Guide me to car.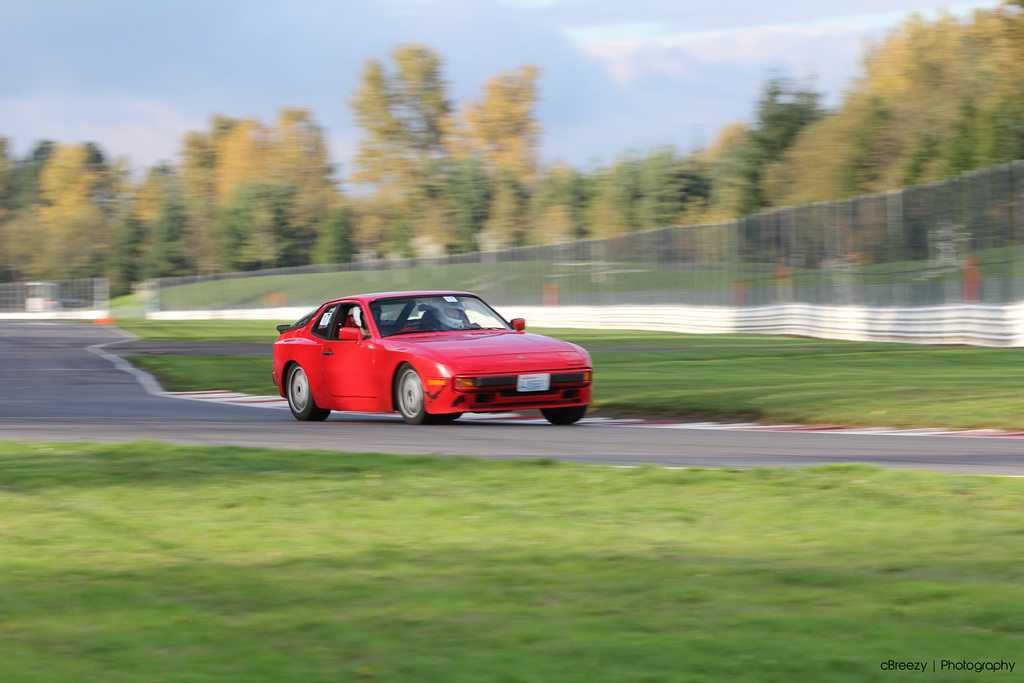
Guidance: 277/285/586/428.
